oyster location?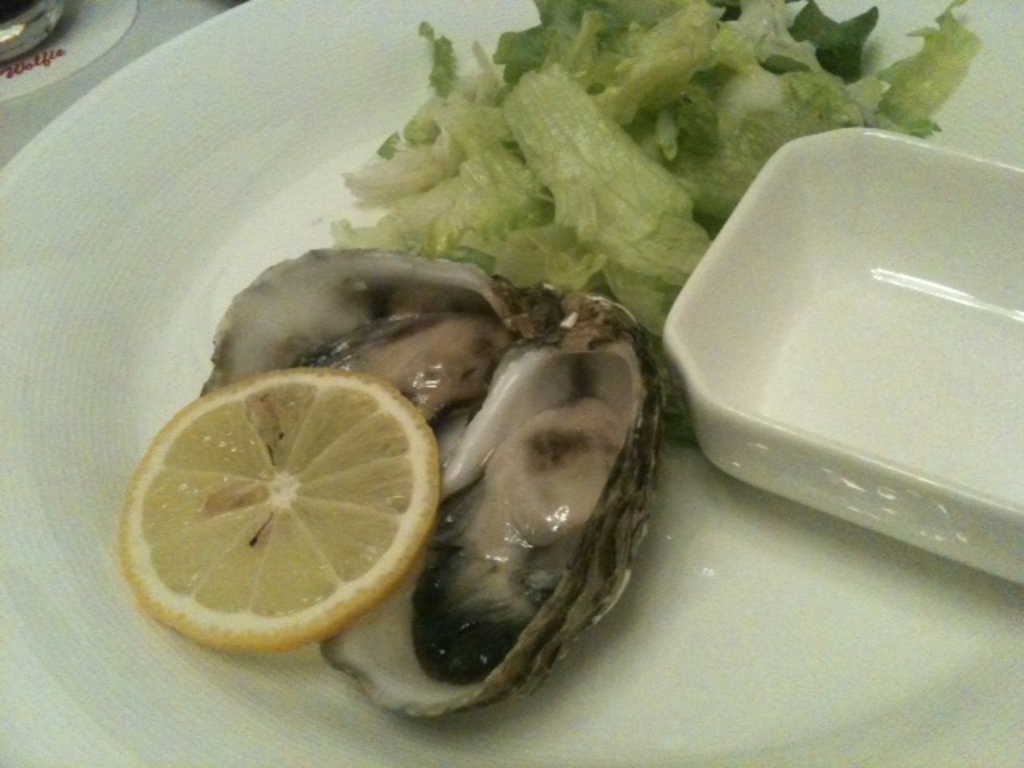
box(184, 240, 670, 725)
